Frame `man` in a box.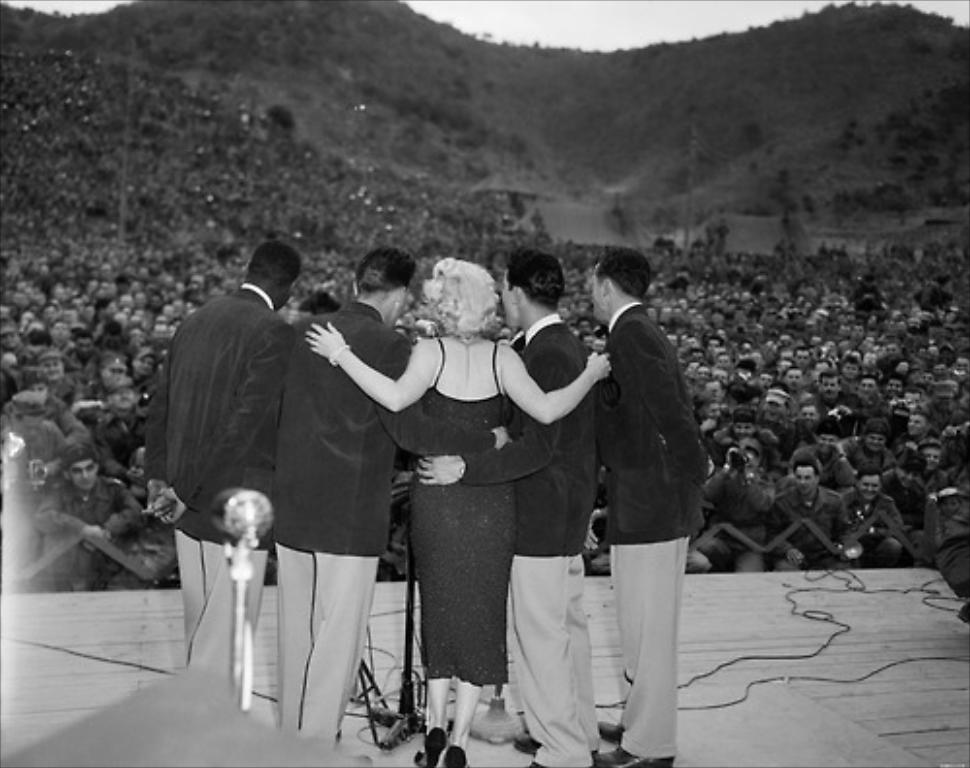
select_region(31, 444, 142, 593).
